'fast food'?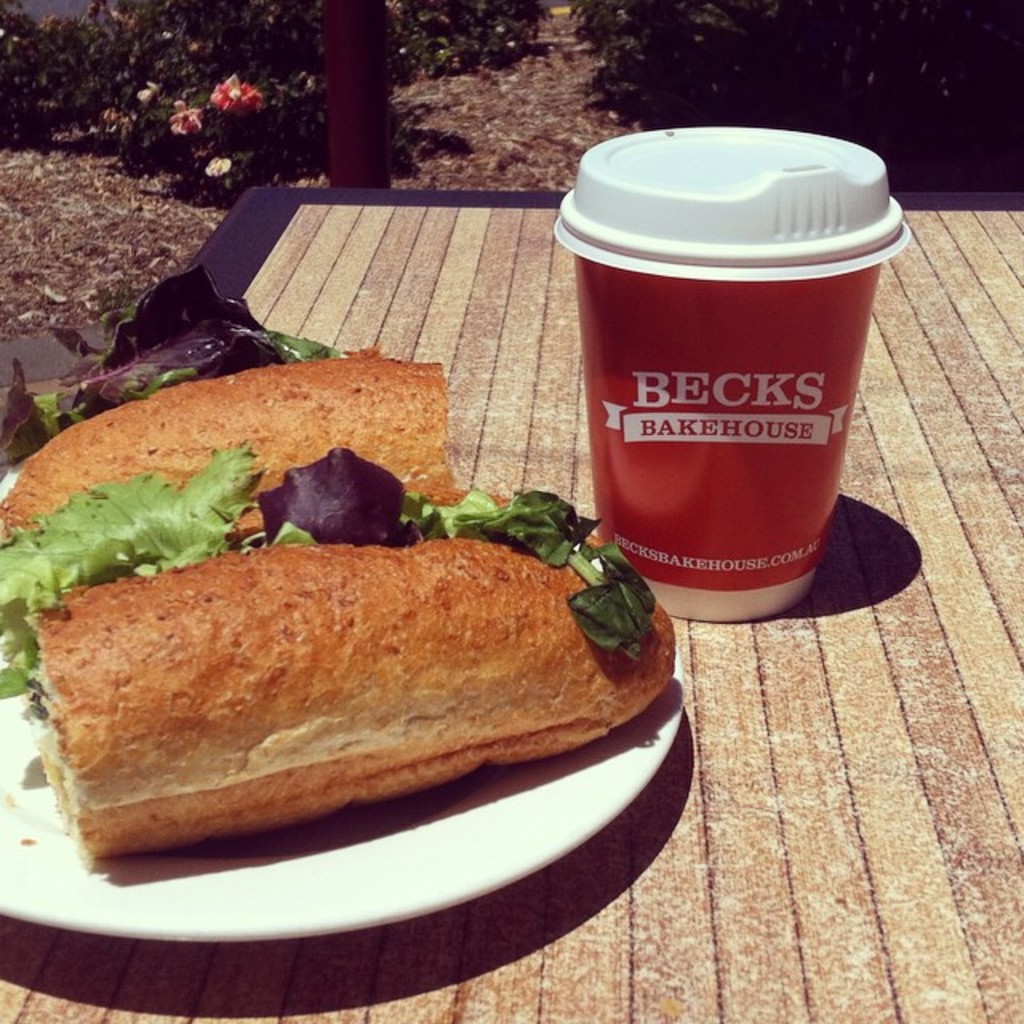
select_region(8, 269, 462, 542)
